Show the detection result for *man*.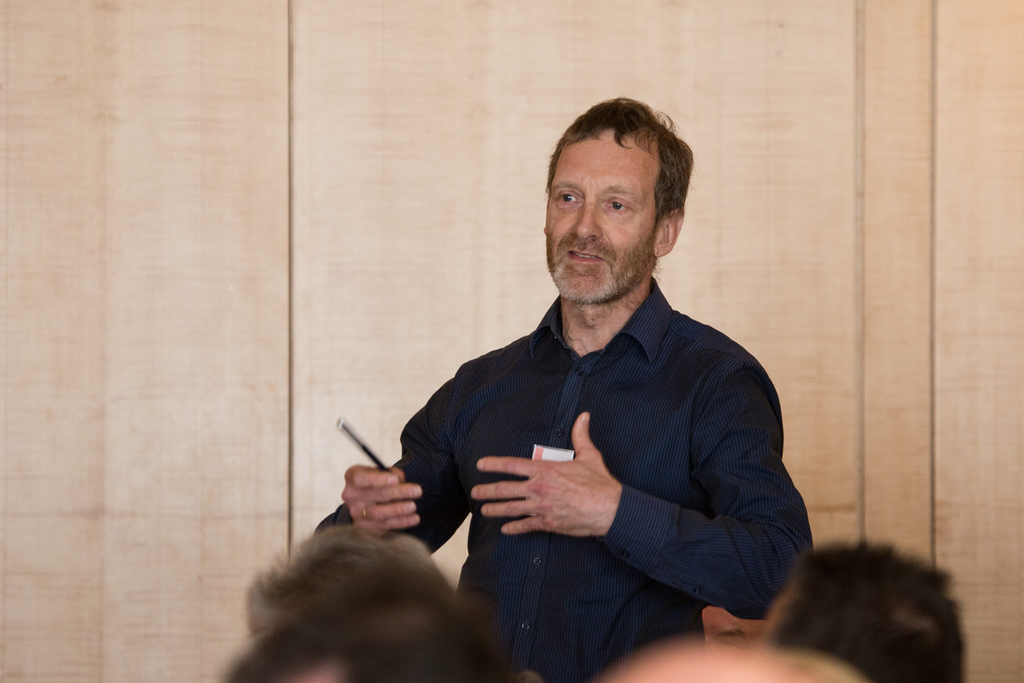
box(379, 103, 808, 661).
